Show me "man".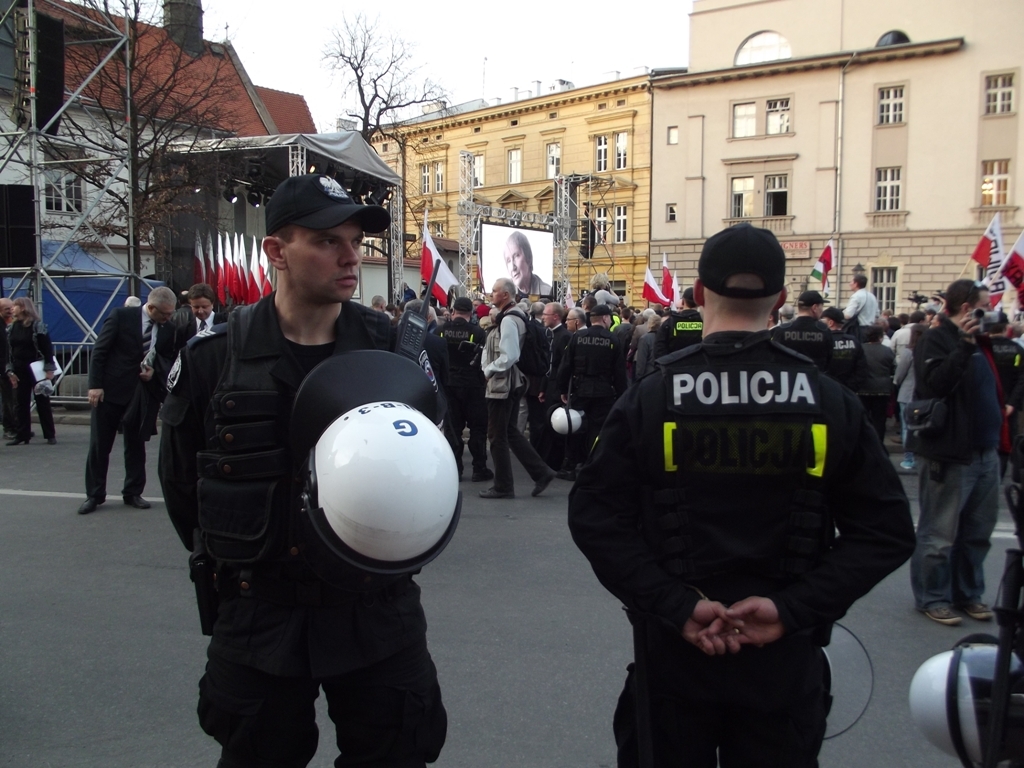
"man" is here: rect(153, 169, 460, 767).
